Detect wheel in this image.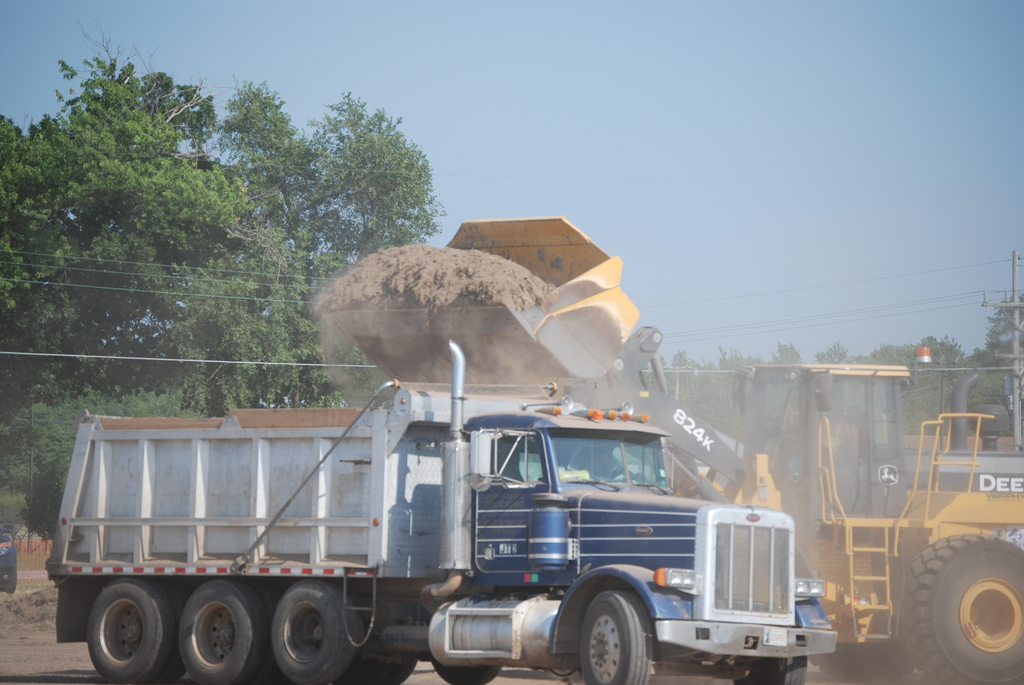
Detection: 735/657/808/684.
